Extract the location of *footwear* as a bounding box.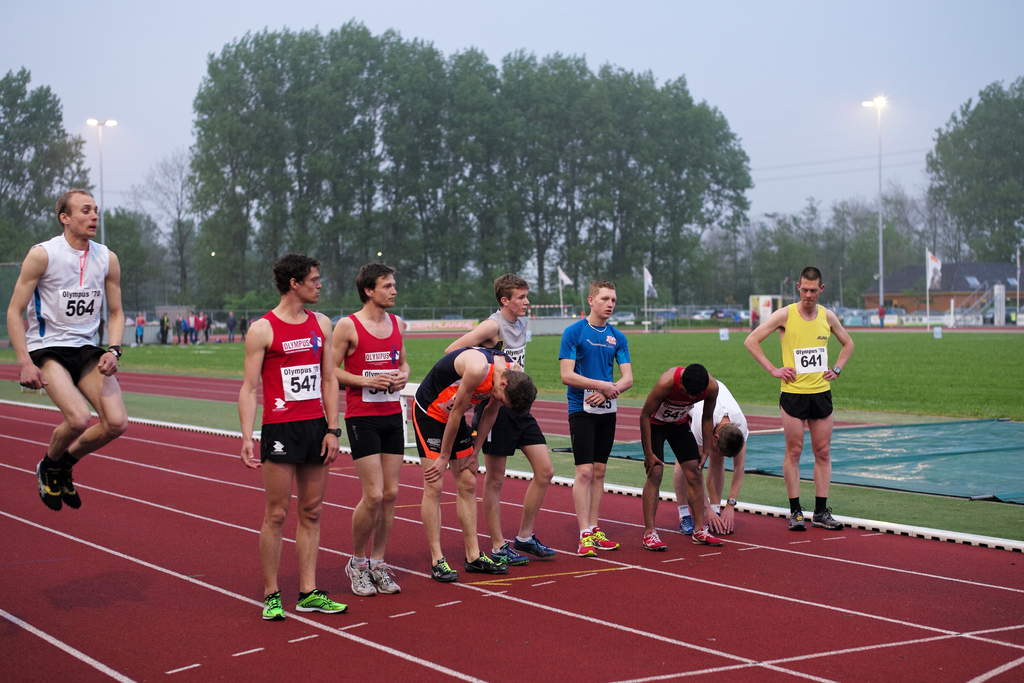
left=513, top=534, right=556, bottom=557.
